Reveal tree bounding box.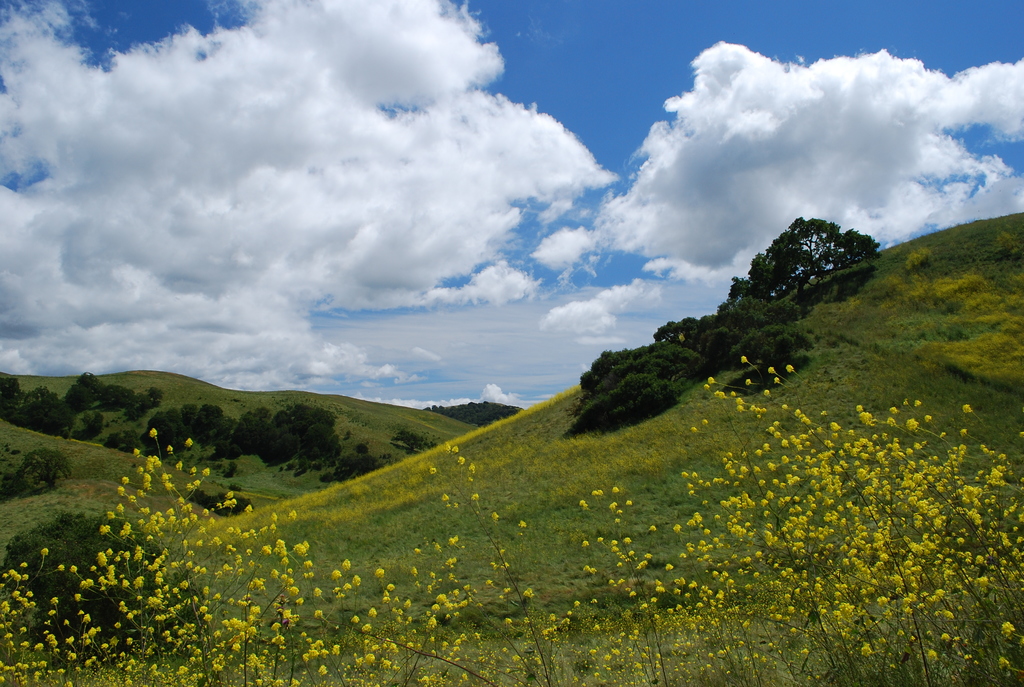
Revealed: crop(70, 390, 92, 415).
